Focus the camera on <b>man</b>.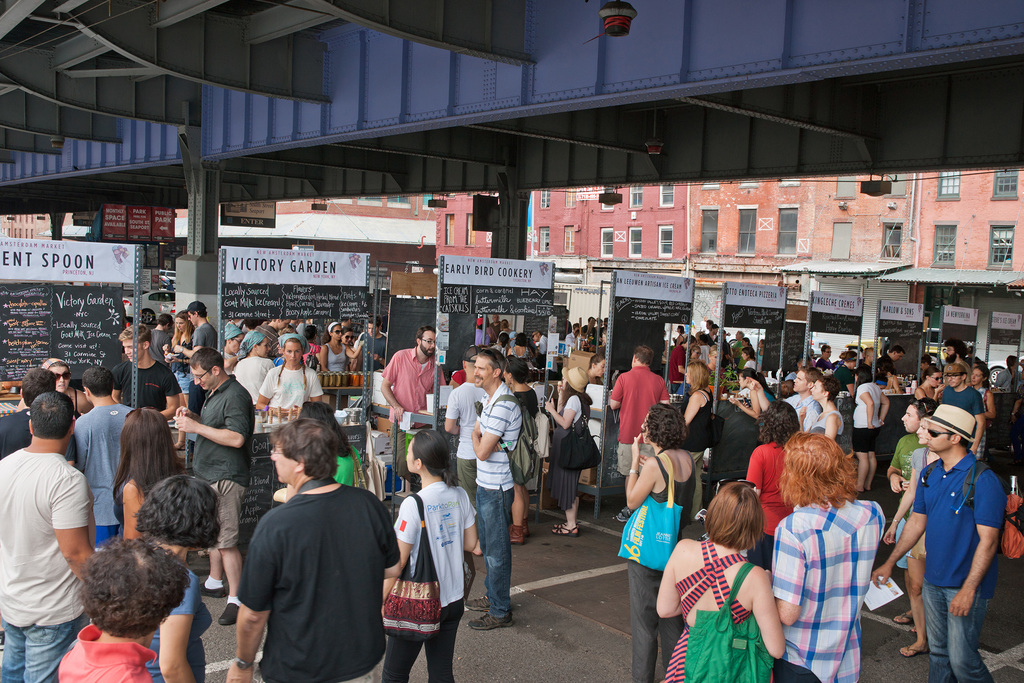
Focus region: <box>502,319,516,347</box>.
